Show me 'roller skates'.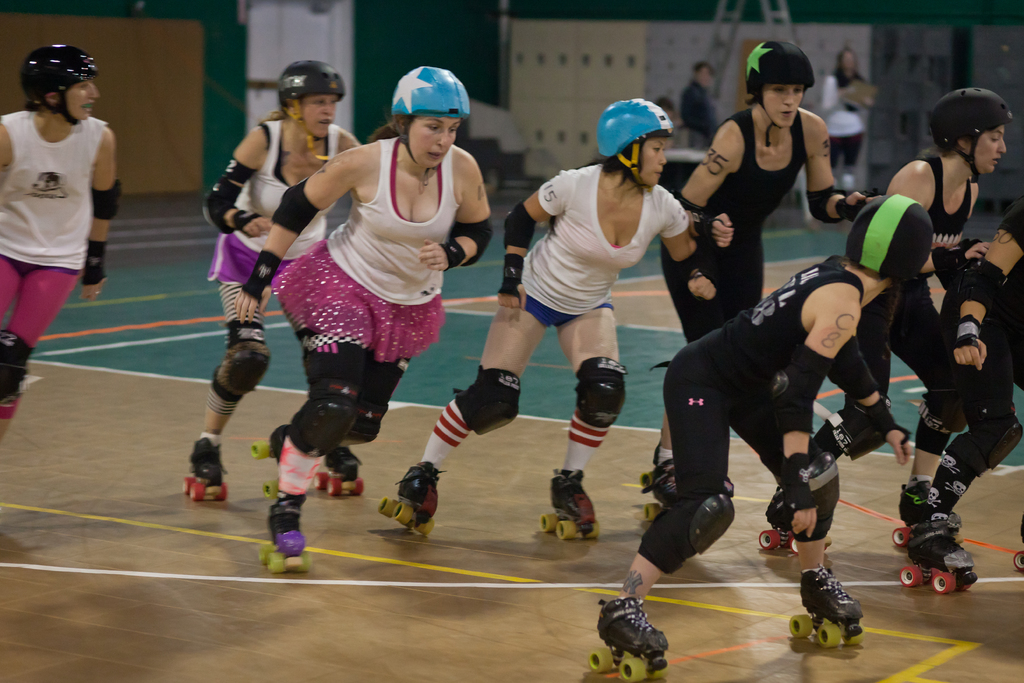
'roller skates' is here: [586,592,671,682].
